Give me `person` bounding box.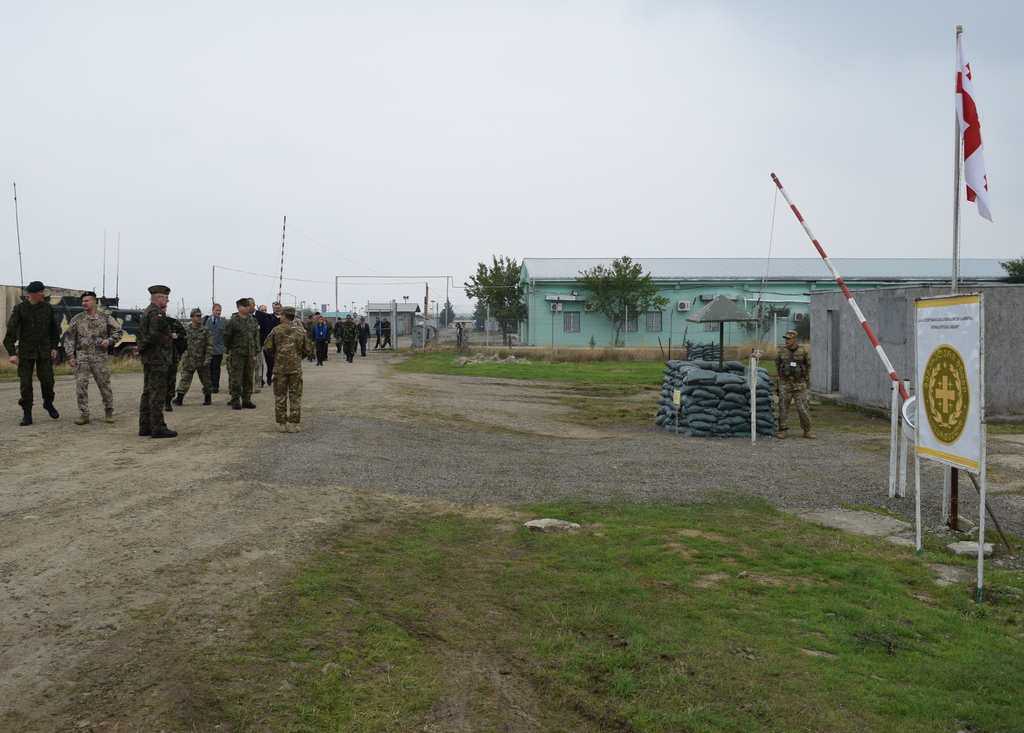
0, 278, 63, 425.
